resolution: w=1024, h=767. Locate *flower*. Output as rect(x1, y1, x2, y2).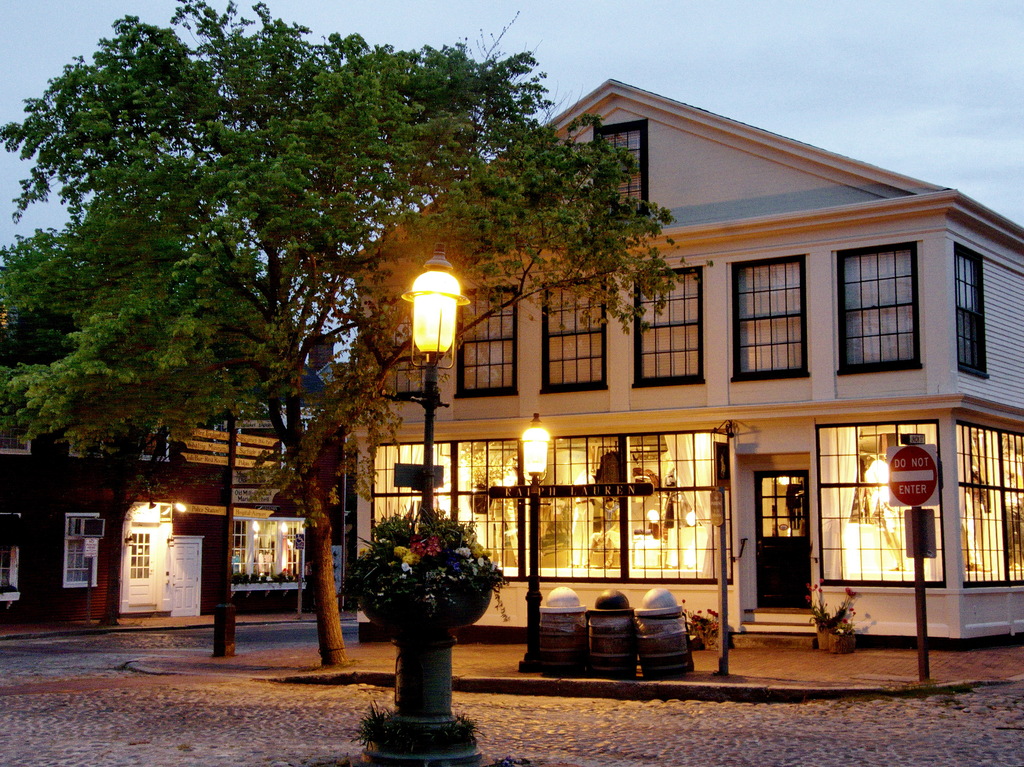
rect(848, 607, 852, 612).
